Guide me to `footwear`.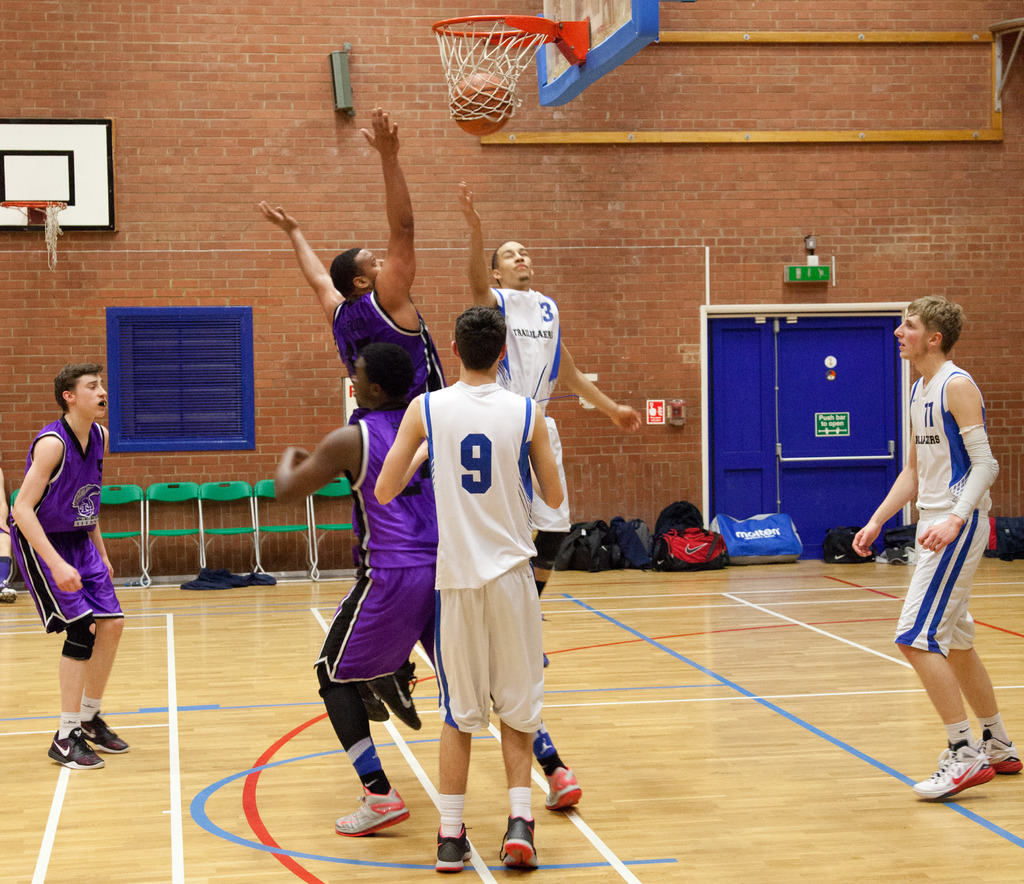
Guidance: 502 816 540 871.
